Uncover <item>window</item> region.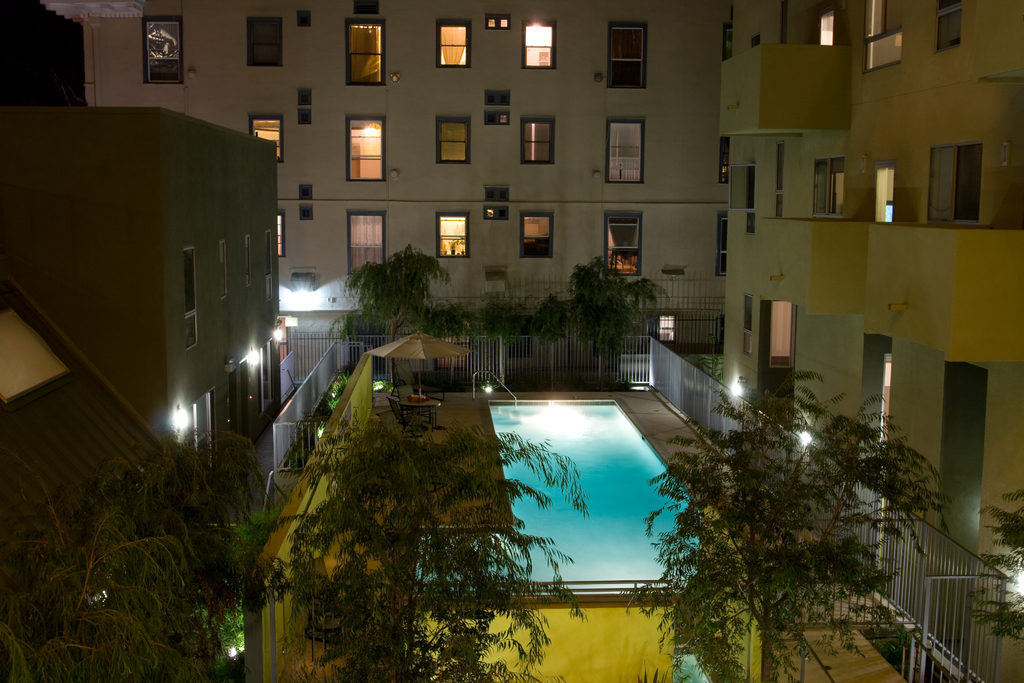
Uncovered: x1=863 y1=2 x2=902 y2=74.
